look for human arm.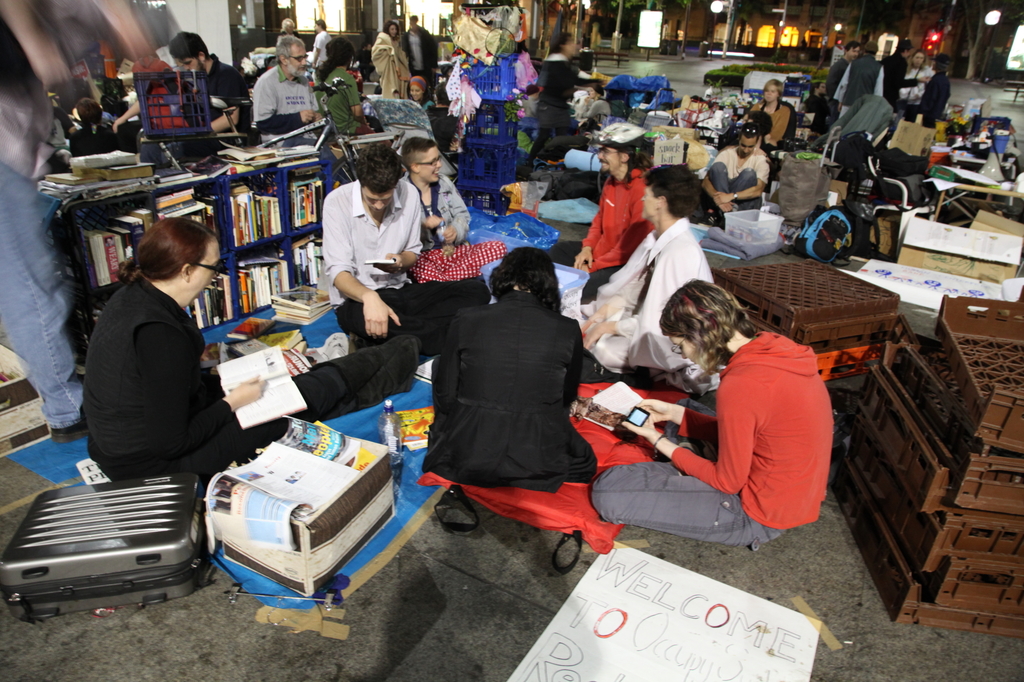
Found: region(580, 104, 602, 120).
